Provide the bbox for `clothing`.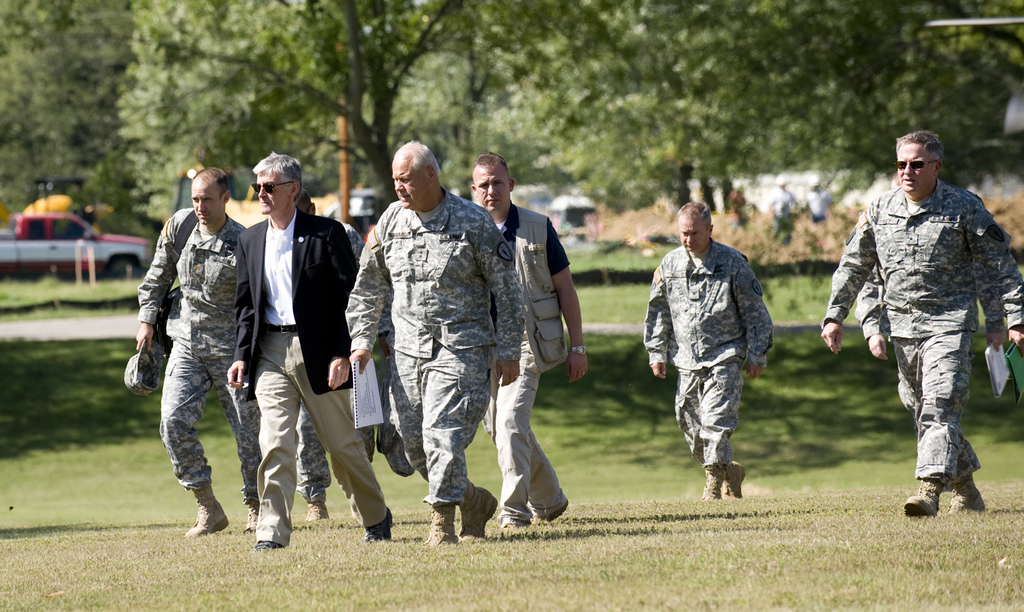
253 331 384 544.
